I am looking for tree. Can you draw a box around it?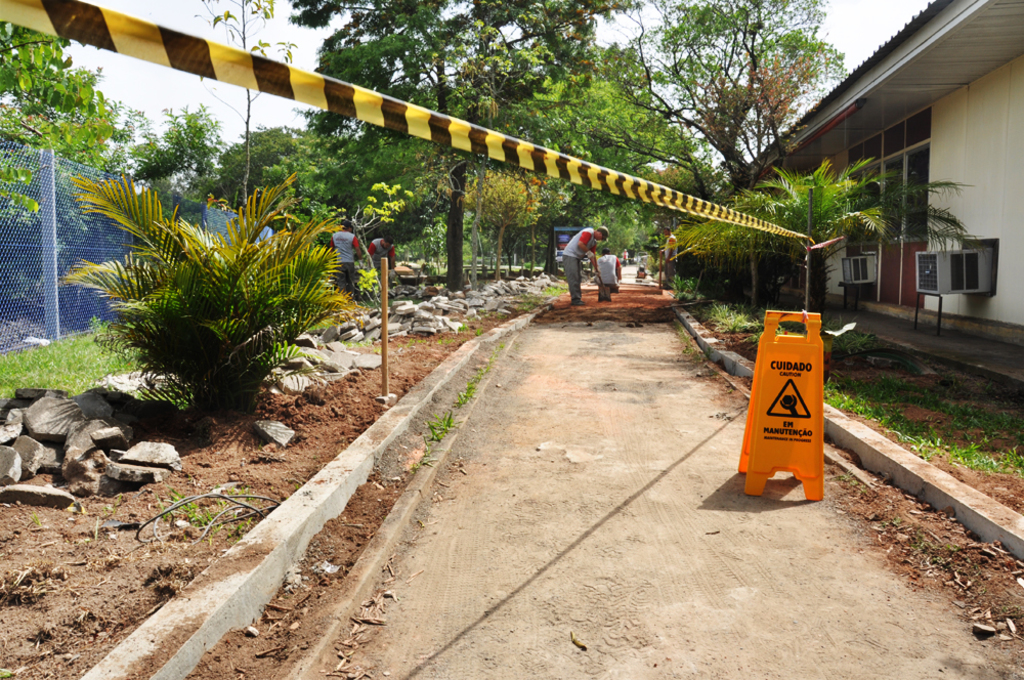
Sure, the bounding box is box(195, 117, 315, 218).
